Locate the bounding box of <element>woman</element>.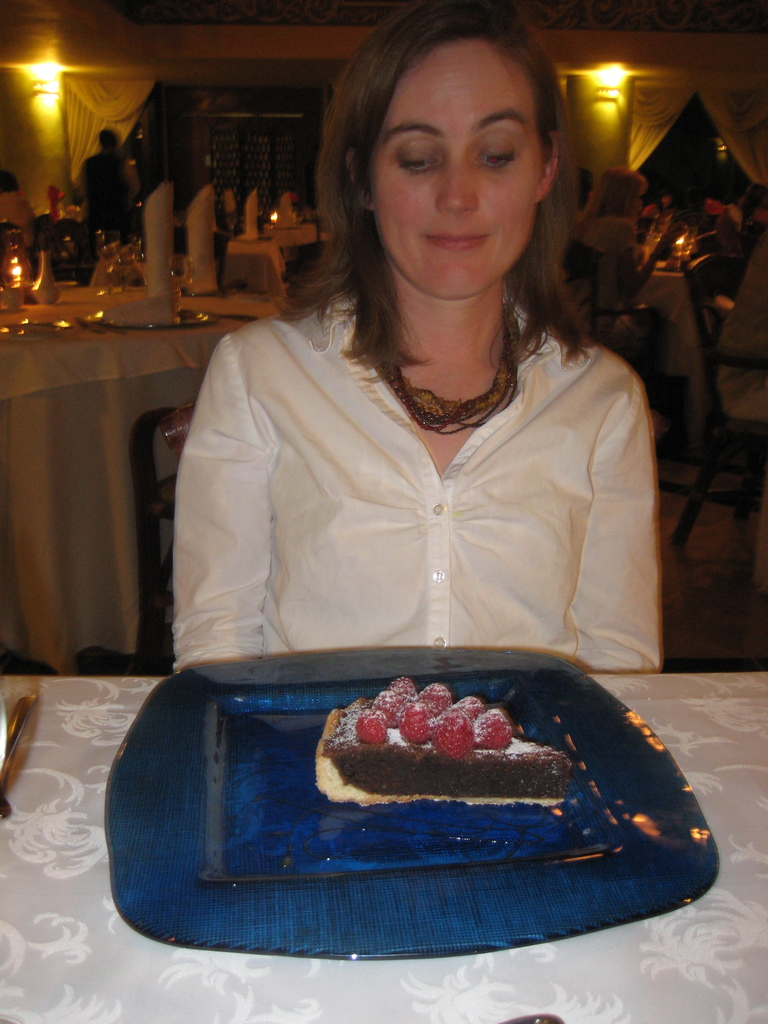
Bounding box: {"x1": 570, "y1": 162, "x2": 682, "y2": 363}.
